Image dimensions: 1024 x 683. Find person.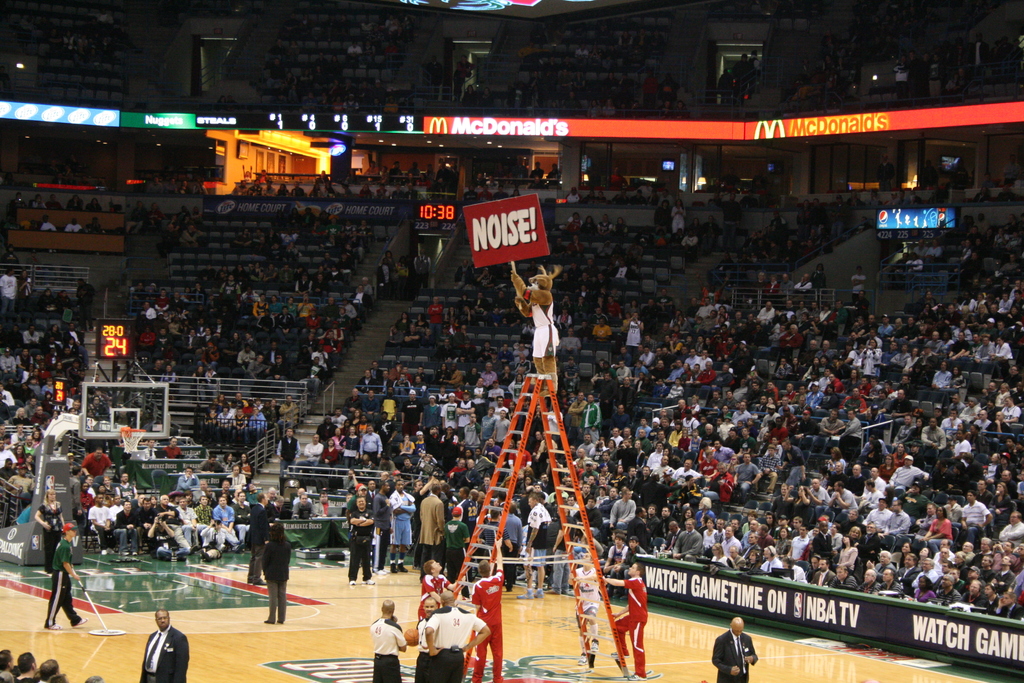
locate(35, 658, 77, 682).
